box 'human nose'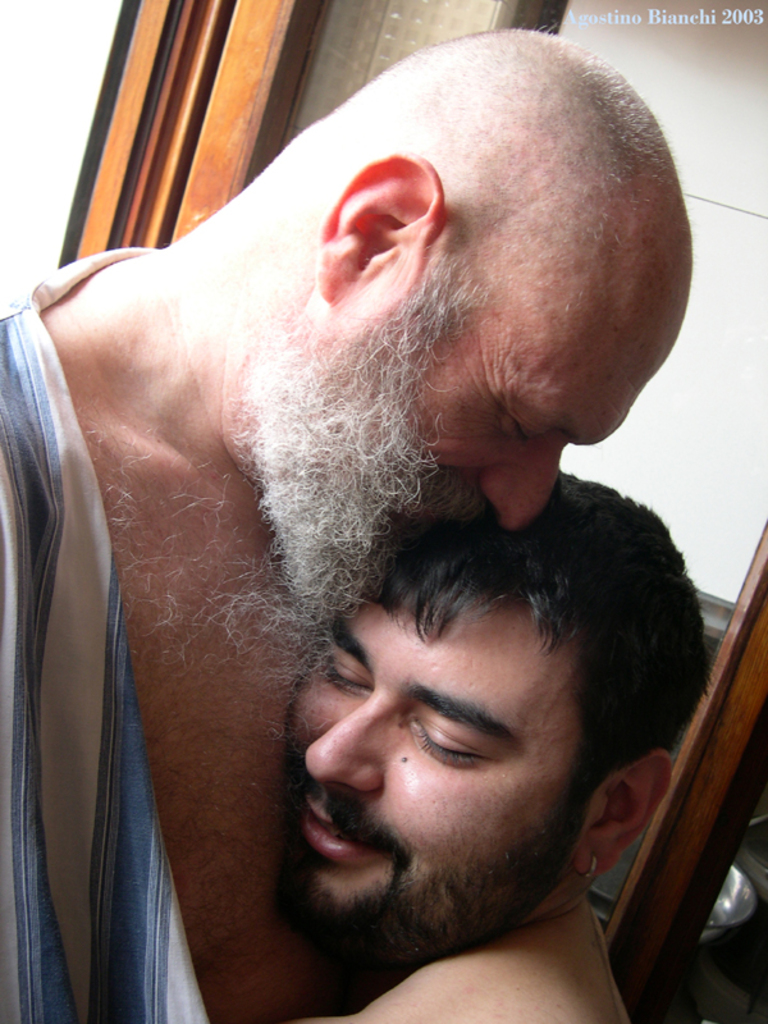
[302,686,383,790]
